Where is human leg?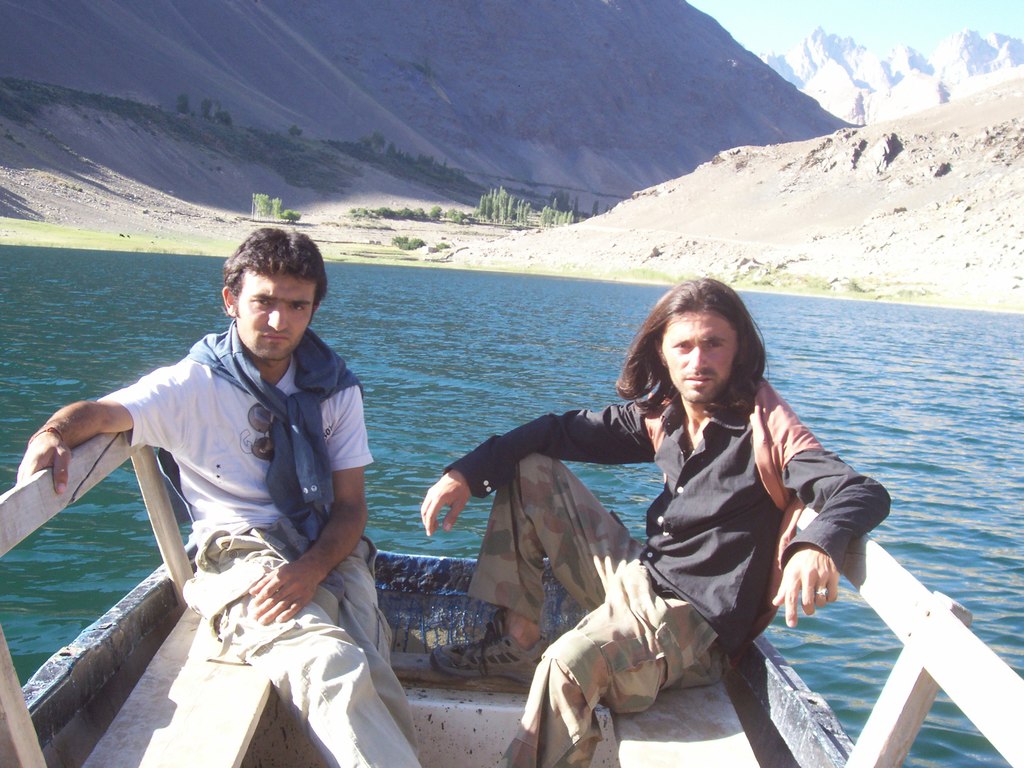
rect(500, 581, 728, 767).
